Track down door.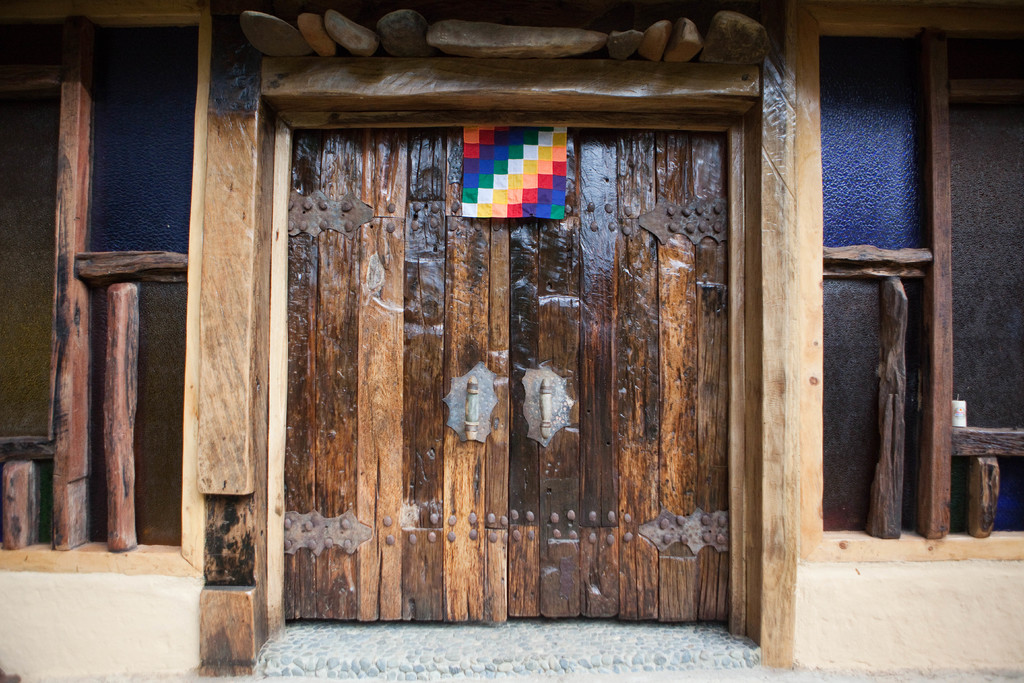
Tracked to box(281, 126, 732, 622).
